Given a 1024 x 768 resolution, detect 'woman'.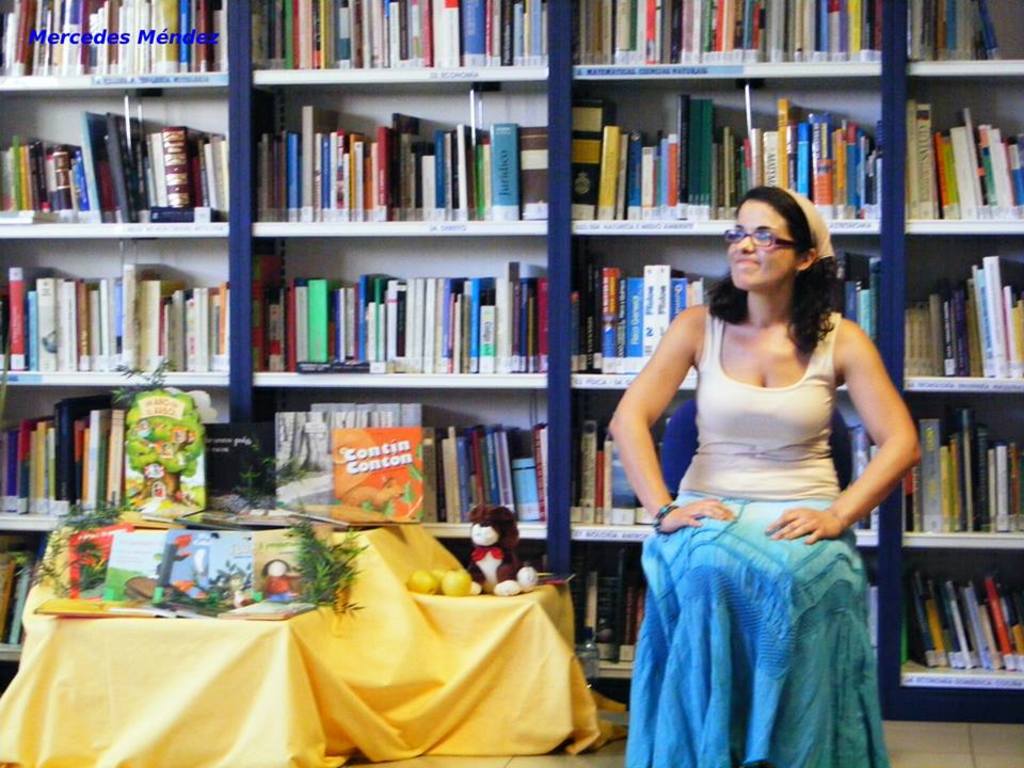
box(617, 191, 912, 743).
